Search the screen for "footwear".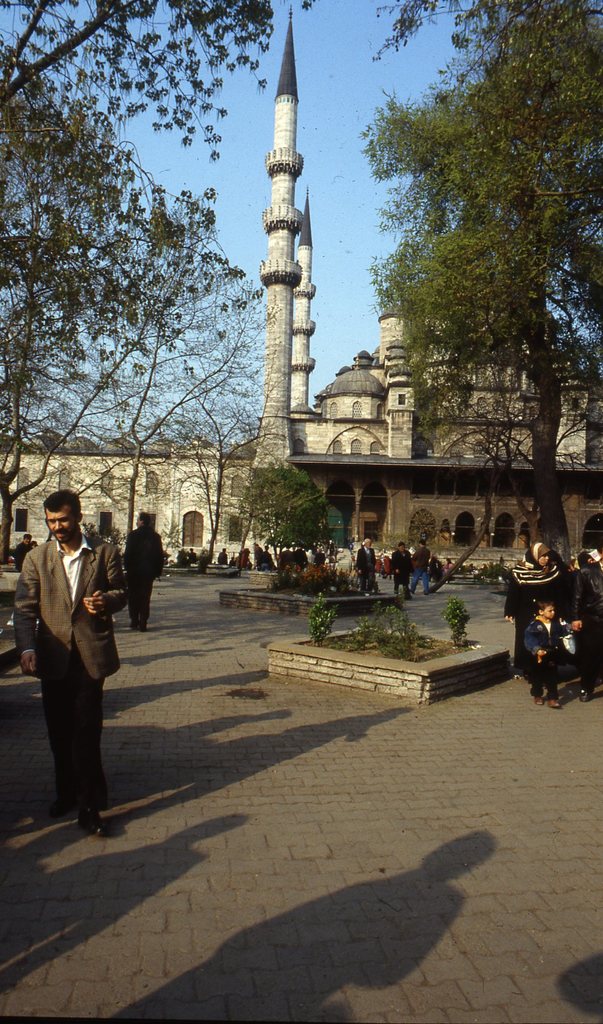
Found at [424,589,431,595].
